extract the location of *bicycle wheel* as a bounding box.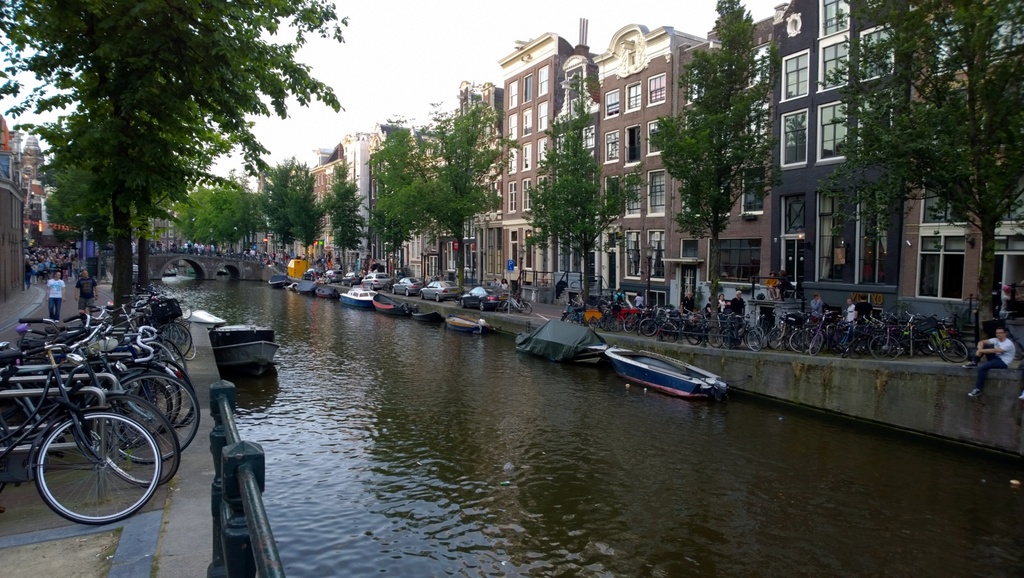
156,325,192,361.
